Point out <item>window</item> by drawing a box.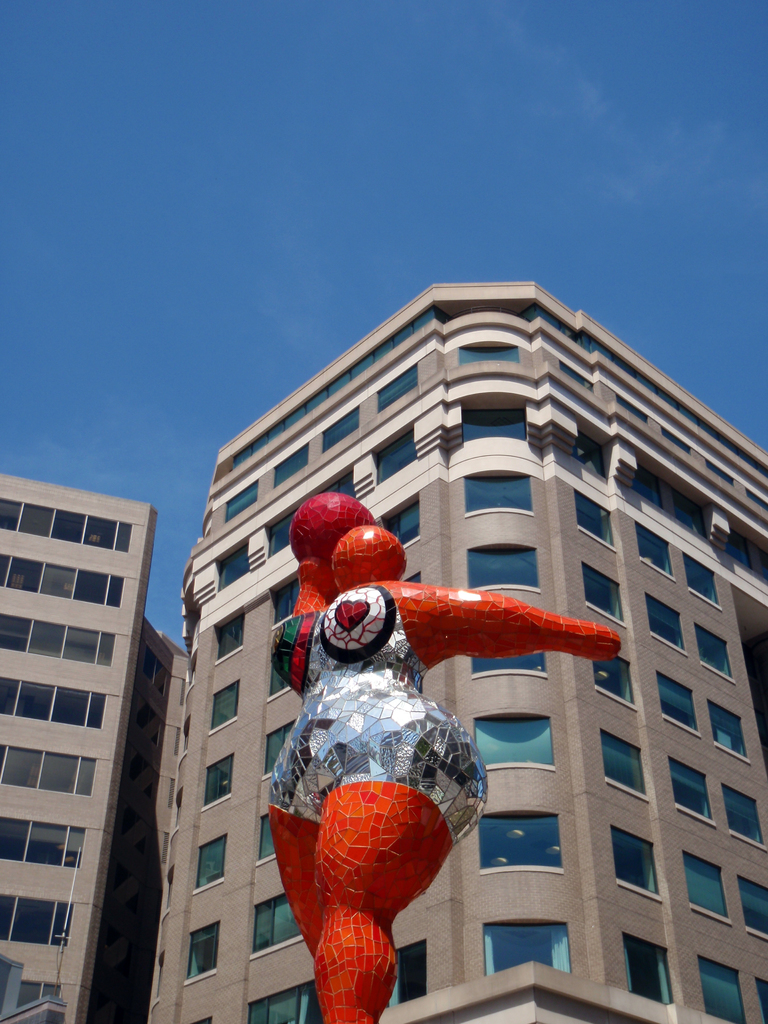
rect(737, 863, 767, 944).
